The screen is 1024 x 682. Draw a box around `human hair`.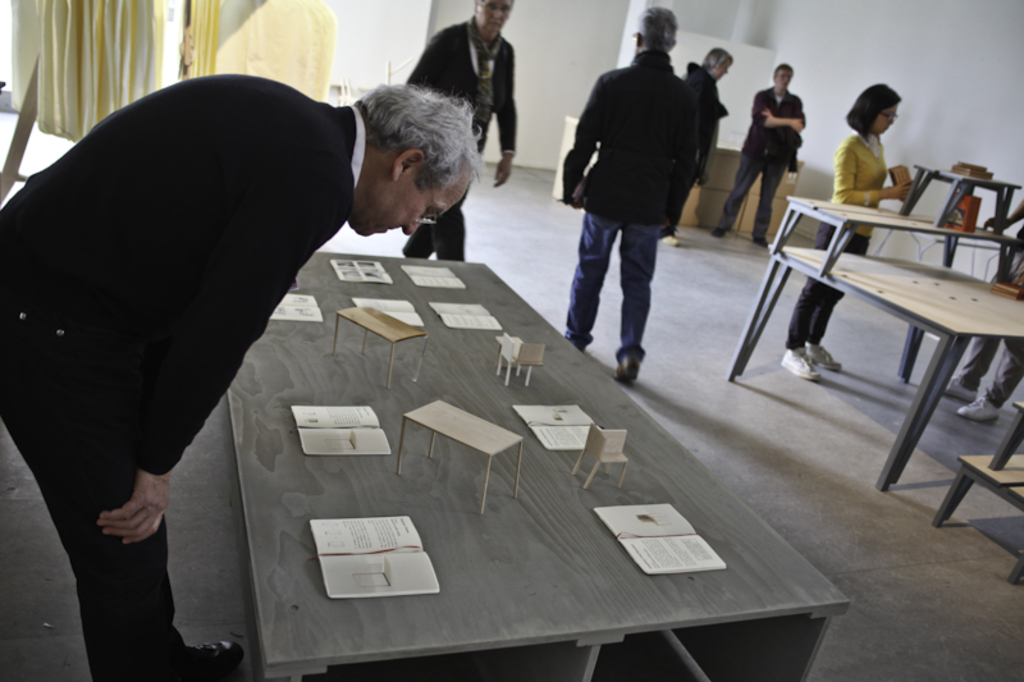
select_region(639, 5, 676, 54).
